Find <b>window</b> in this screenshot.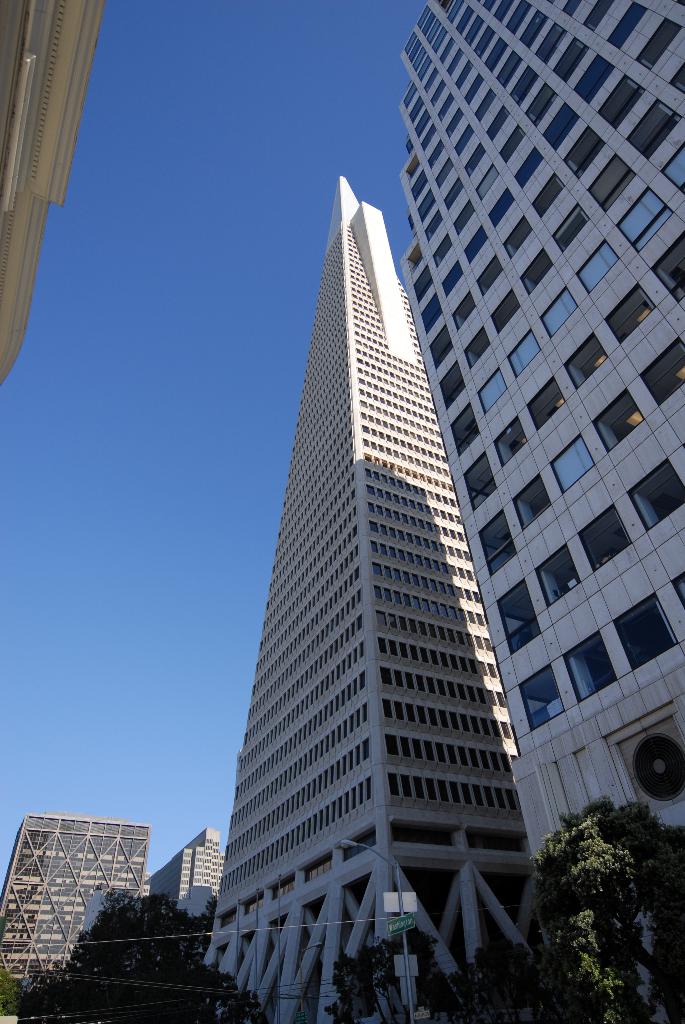
The bounding box for <b>window</b> is BBox(507, 293, 591, 337).
